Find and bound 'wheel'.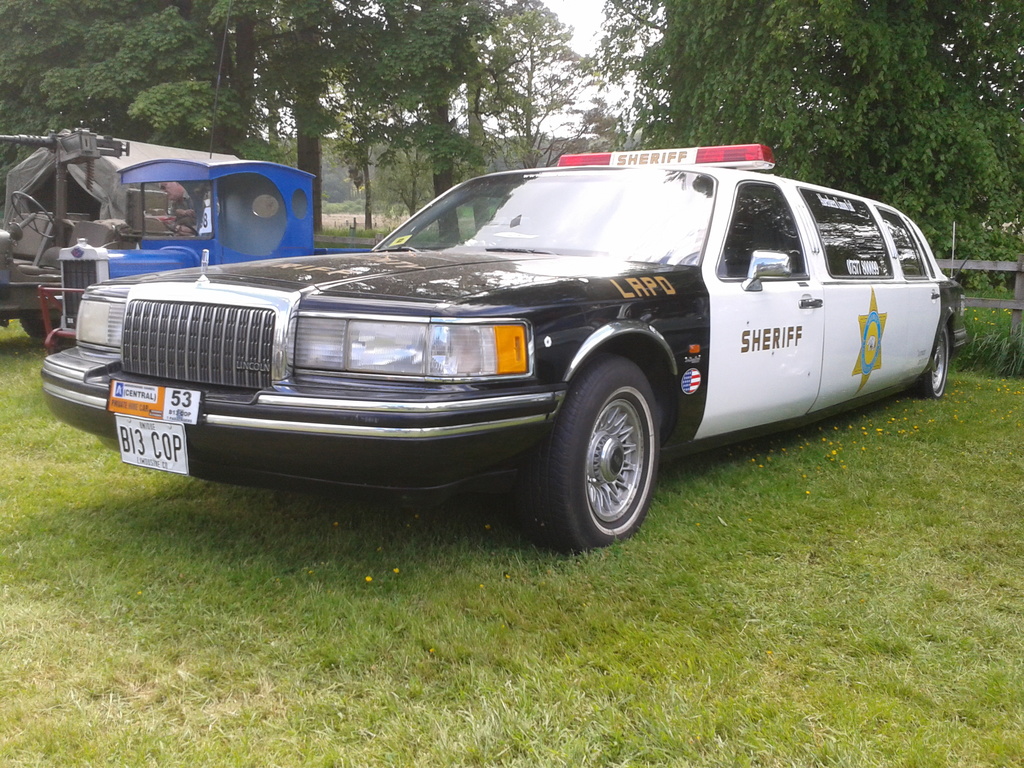
Bound: bbox=[11, 191, 56, 239].
